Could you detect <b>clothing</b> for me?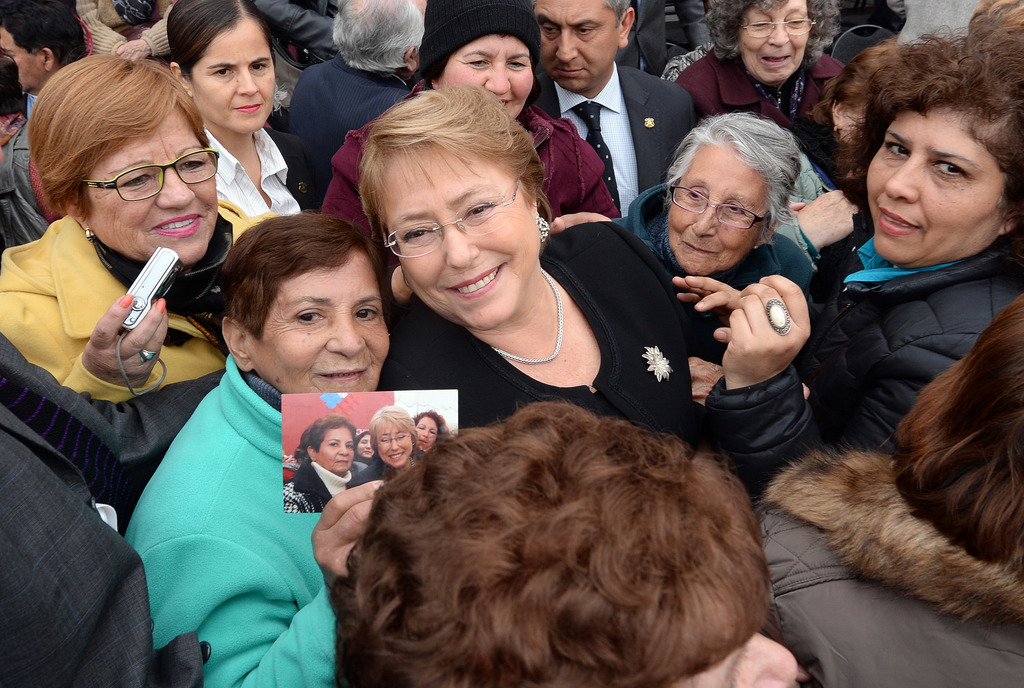
Detection result: (left=124, top=348, right=352, bottom=687).
